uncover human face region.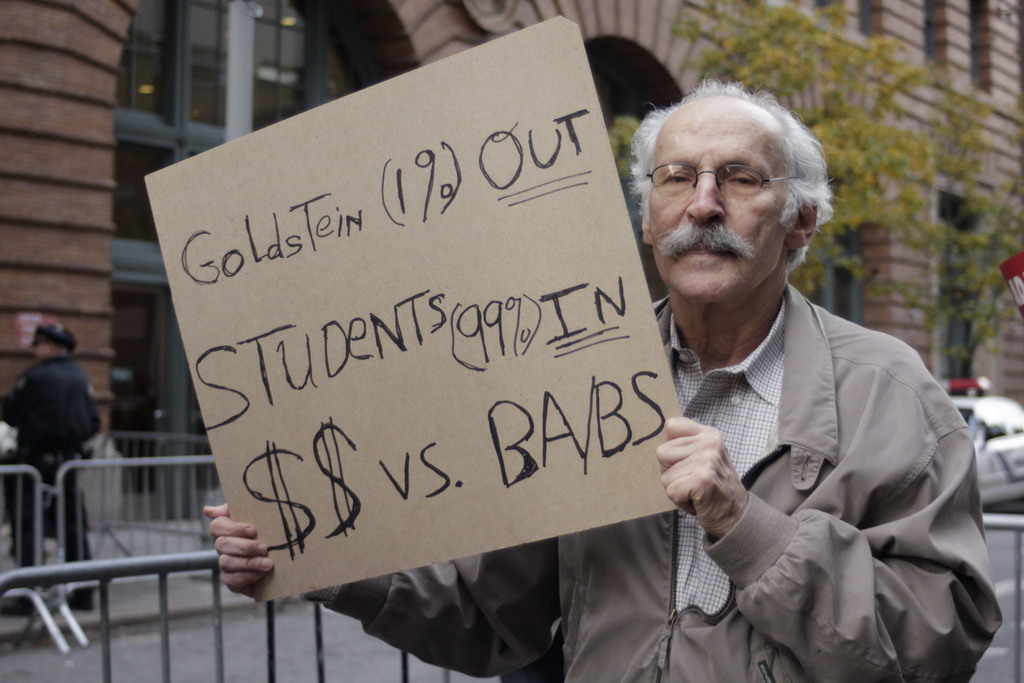
Uncovered: bbox=(645, 99, 791, 308).
